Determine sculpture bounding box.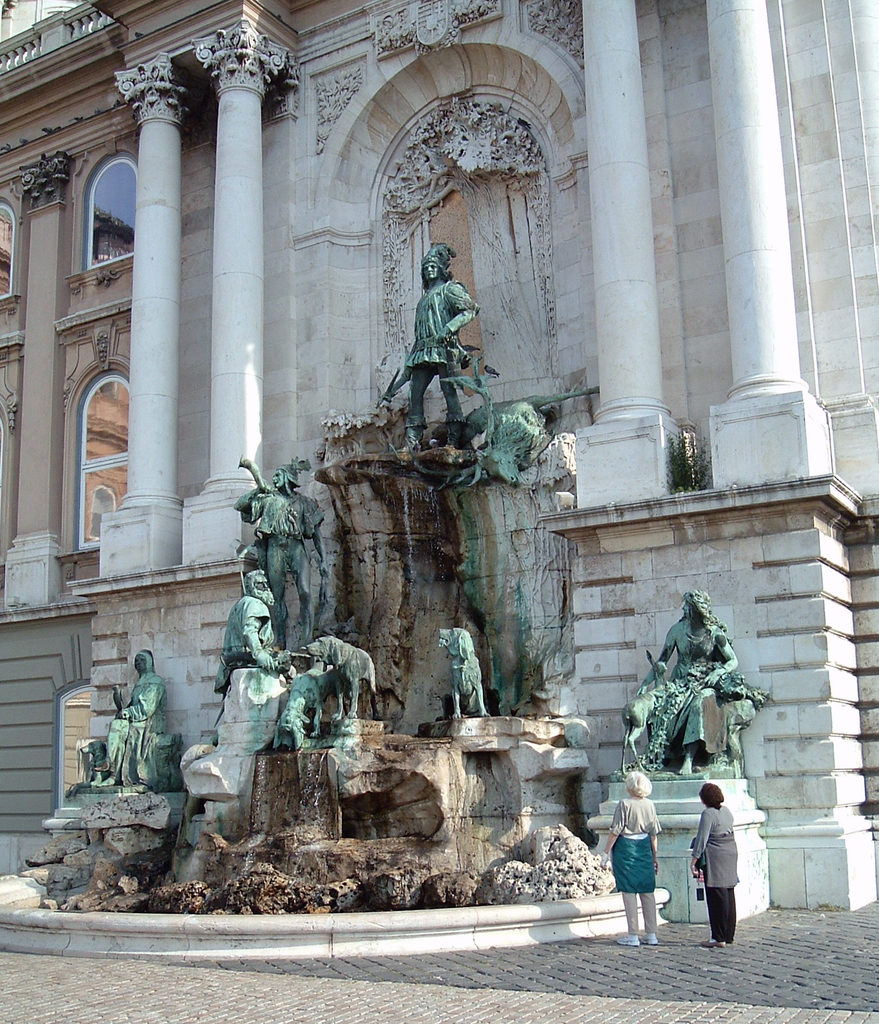
Determined: box(217, 468, 340, 633).
